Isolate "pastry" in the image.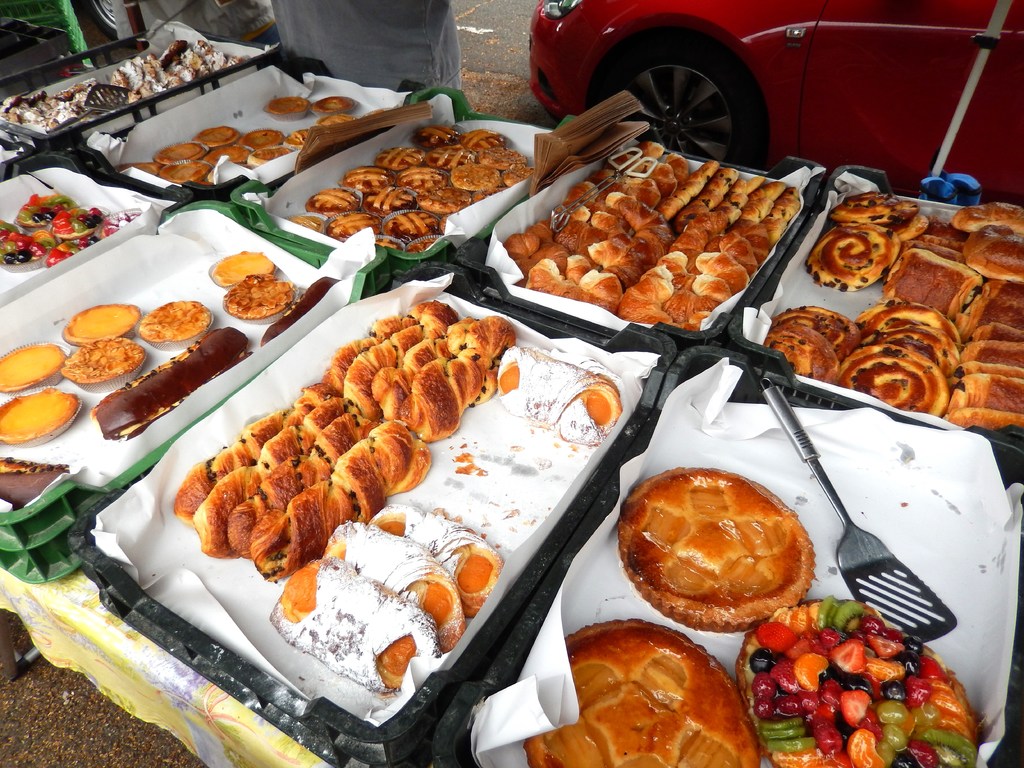
Isolated region: <region>628, 467, 822, 643</region>.
